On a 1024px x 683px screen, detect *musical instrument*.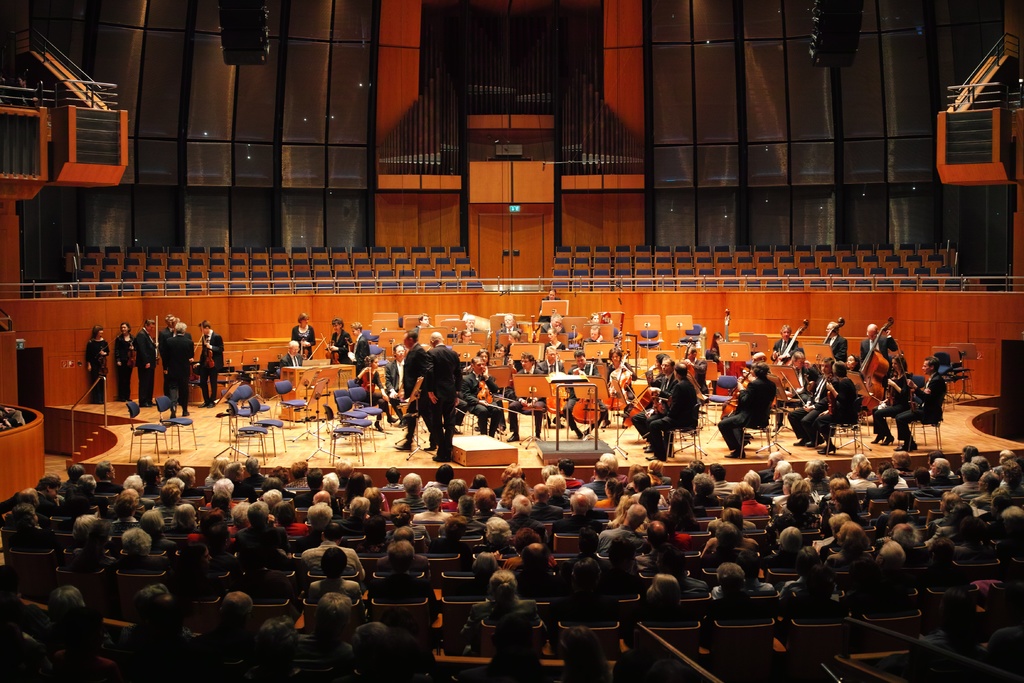
box(820, 382, 833, 420).
